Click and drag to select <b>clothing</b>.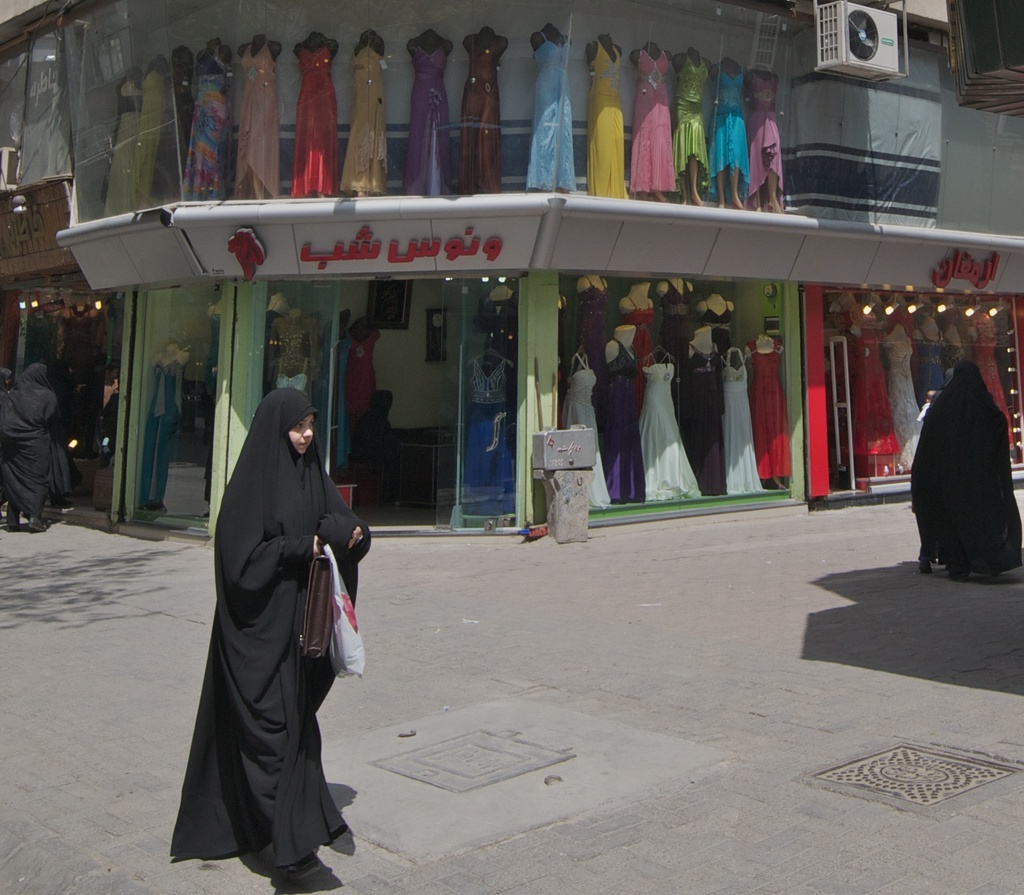
Selection: 708 65 749 198.
